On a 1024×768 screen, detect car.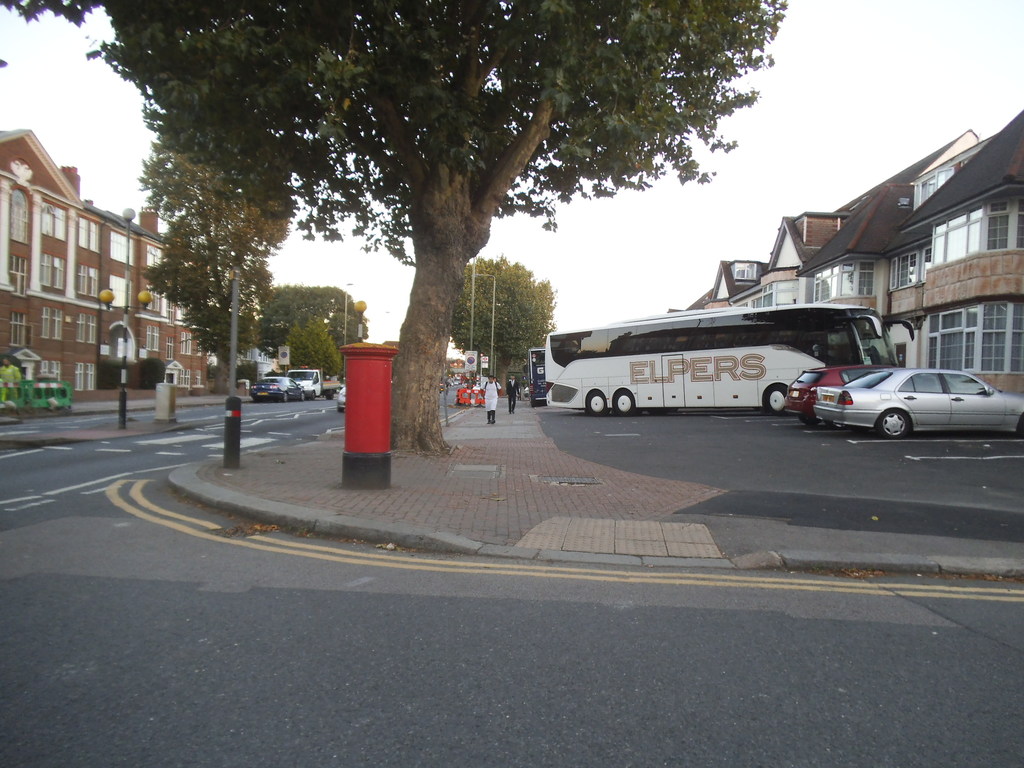
(x1=335, y1=384, x2=346, y2=410).
